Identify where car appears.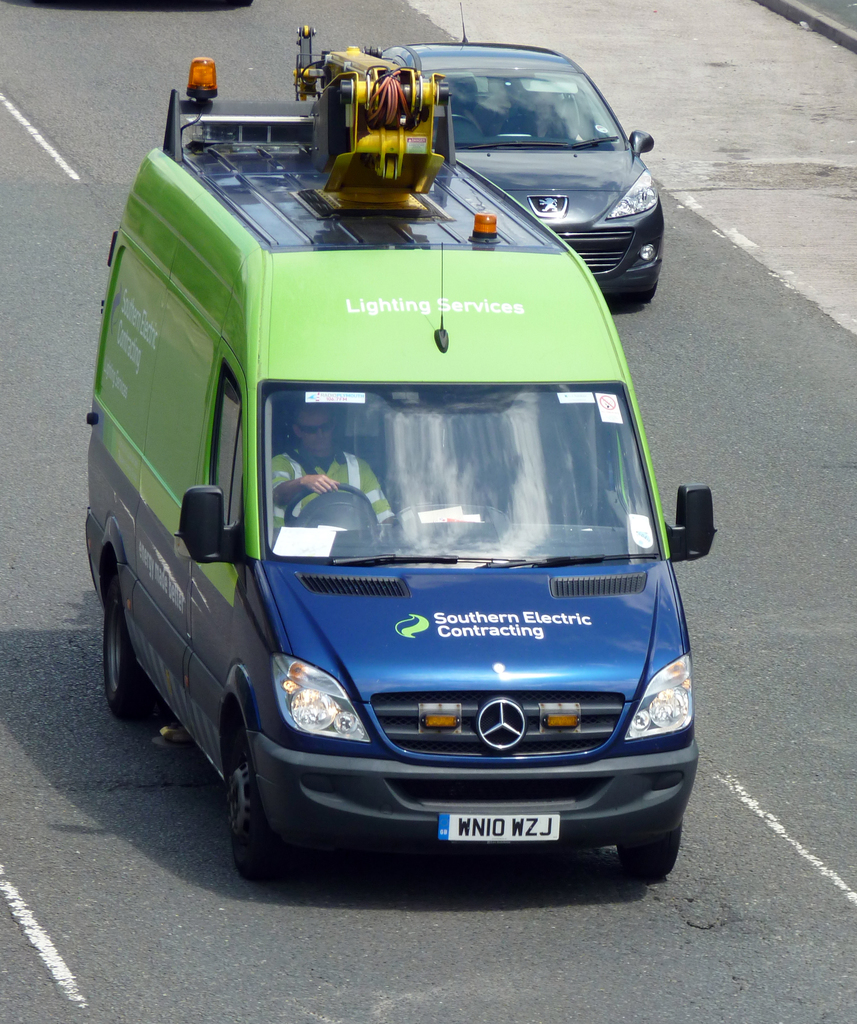
Appears at (339, 43, 688, 275).
